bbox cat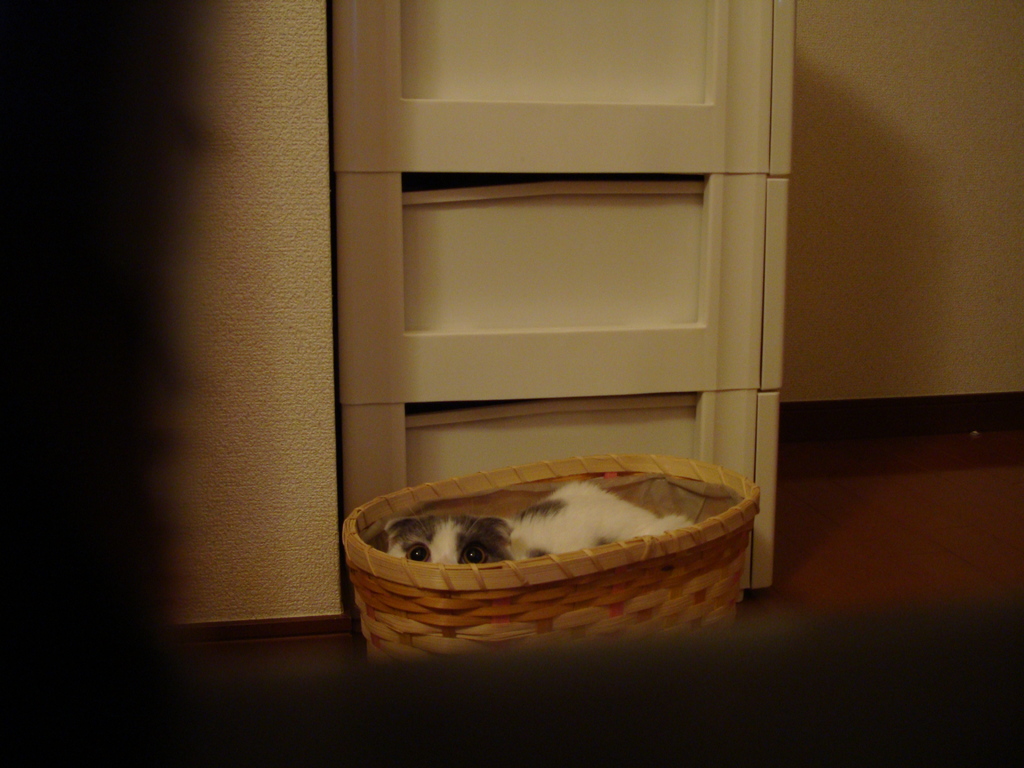
{"left": 382, "top": 477, "right": 703, "bottom": 566}
